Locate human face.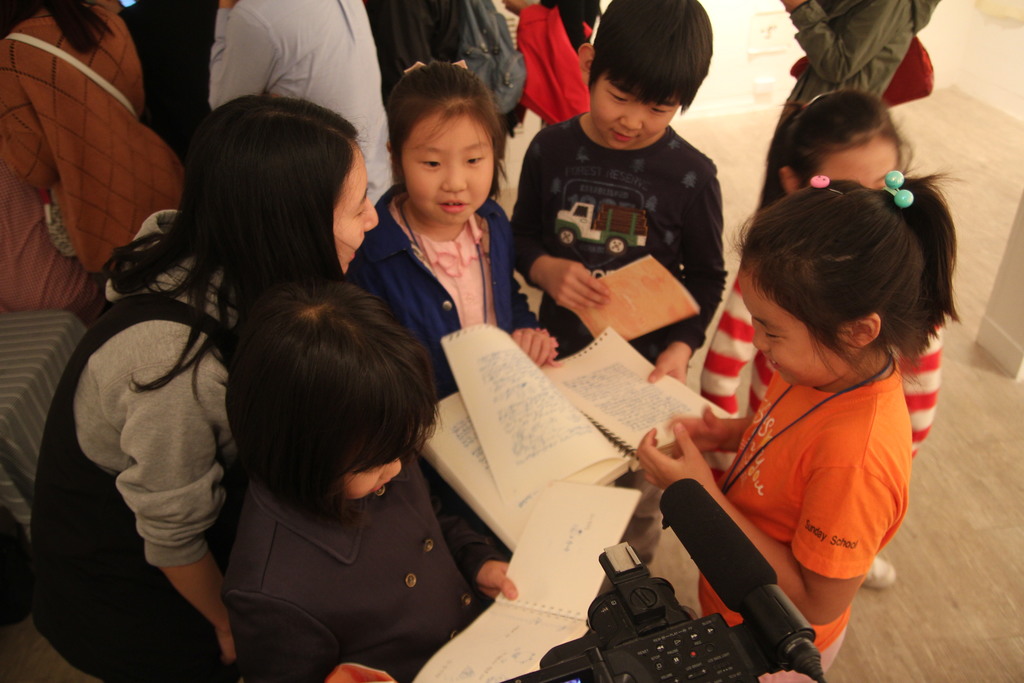
Bounding box: <region>590, 69, 678, 148</region>.
